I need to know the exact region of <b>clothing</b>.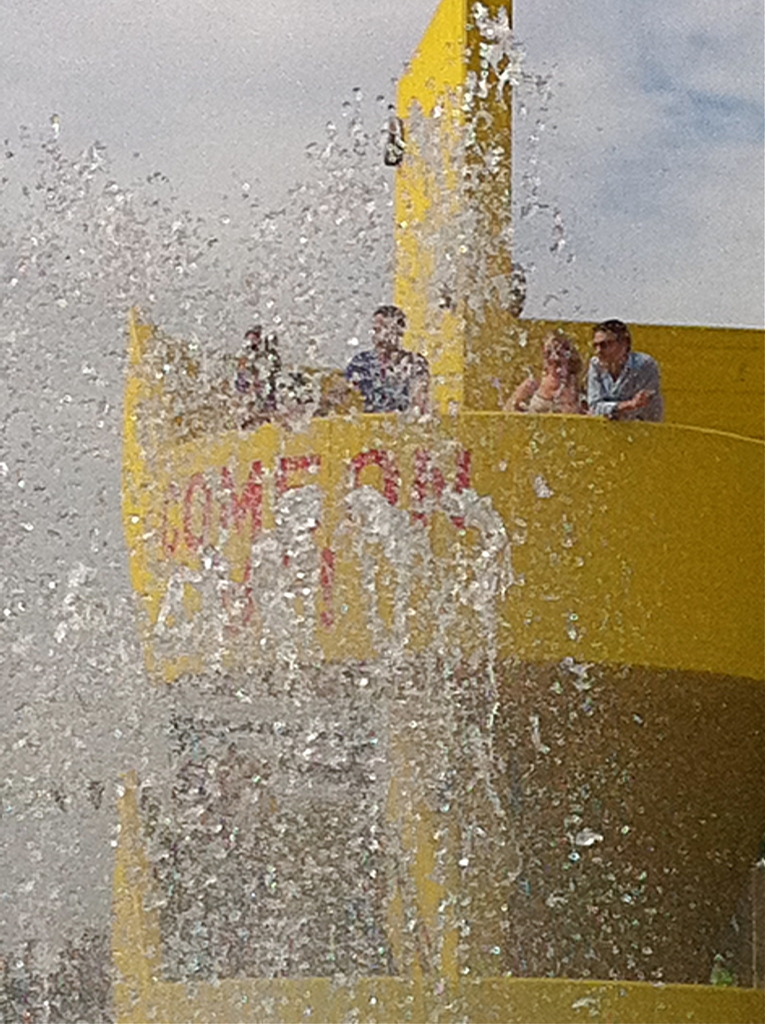
Region: 340 335 422 412.
